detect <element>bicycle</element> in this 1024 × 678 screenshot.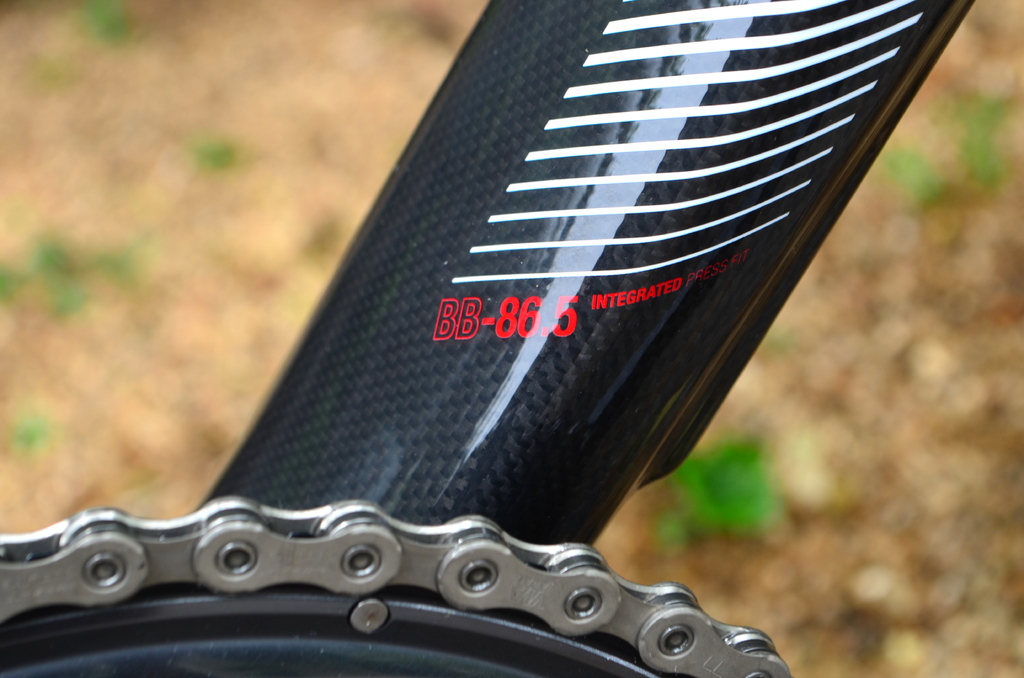
Detection: bbox=[0, 0, 1023, 677].
